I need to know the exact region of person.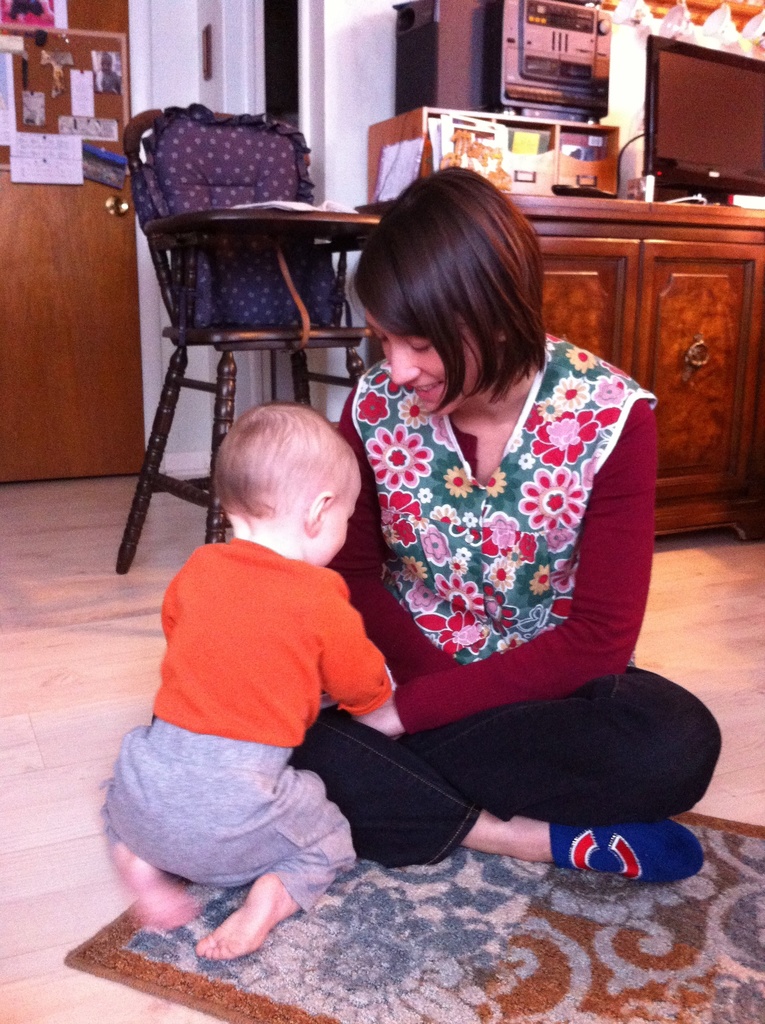
Region: x1=282 y1=164 x2=728 y2=874.
